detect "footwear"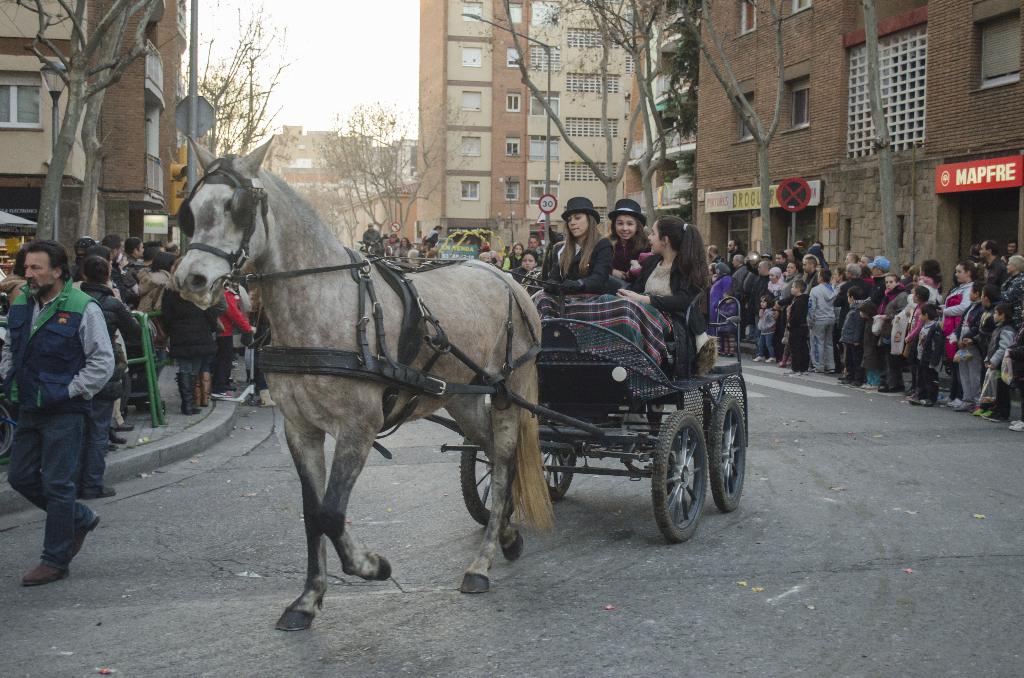
[left=988, top=416, right=996, bottom=421]
